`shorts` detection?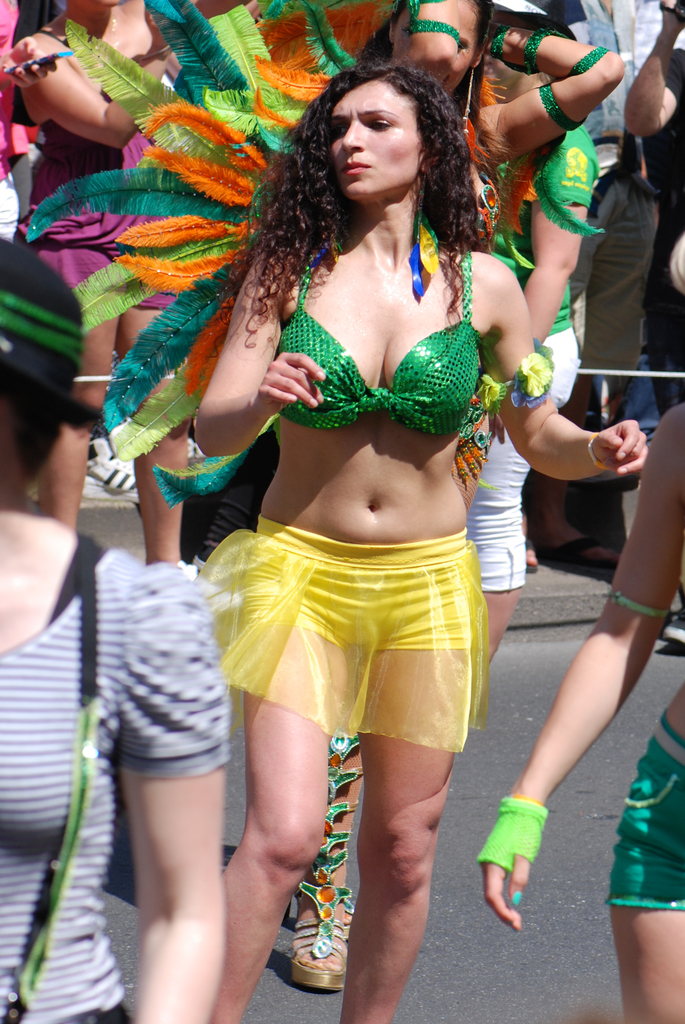
<bbox>191, 518, 492, 756</bbox>
